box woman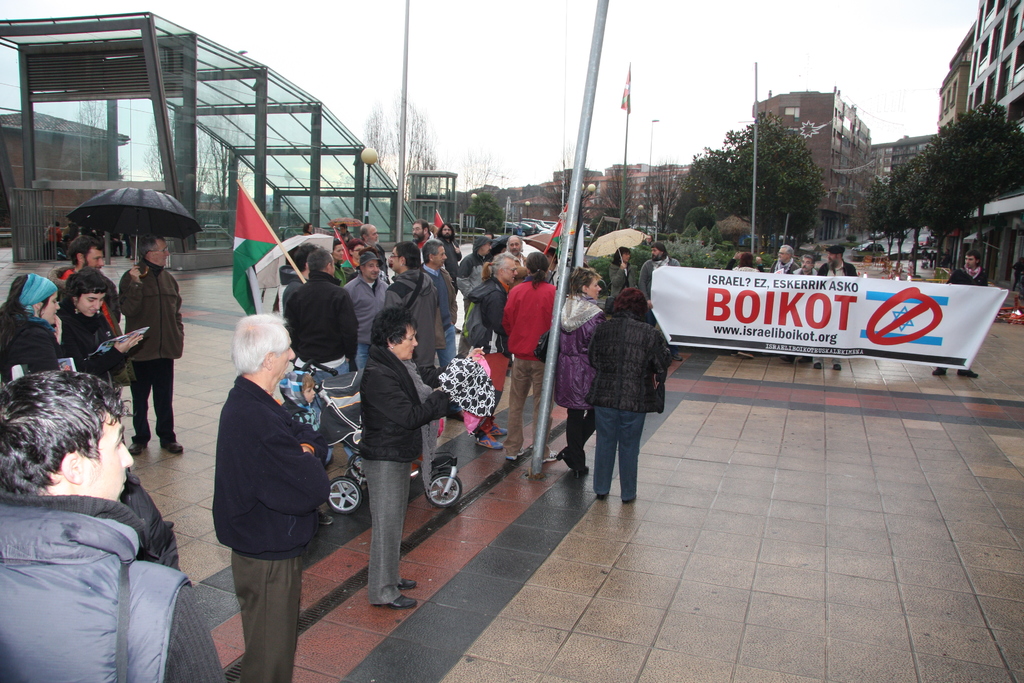
(x1=297, y1=220, x2=317, y2=237)
